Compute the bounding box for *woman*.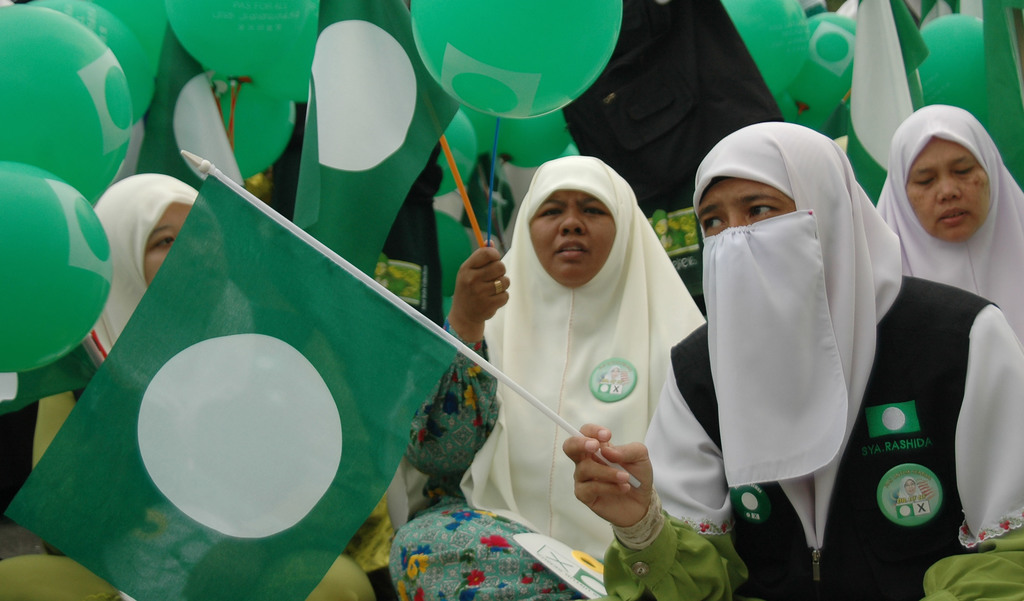
locate(554, 111, 1023, 597).
